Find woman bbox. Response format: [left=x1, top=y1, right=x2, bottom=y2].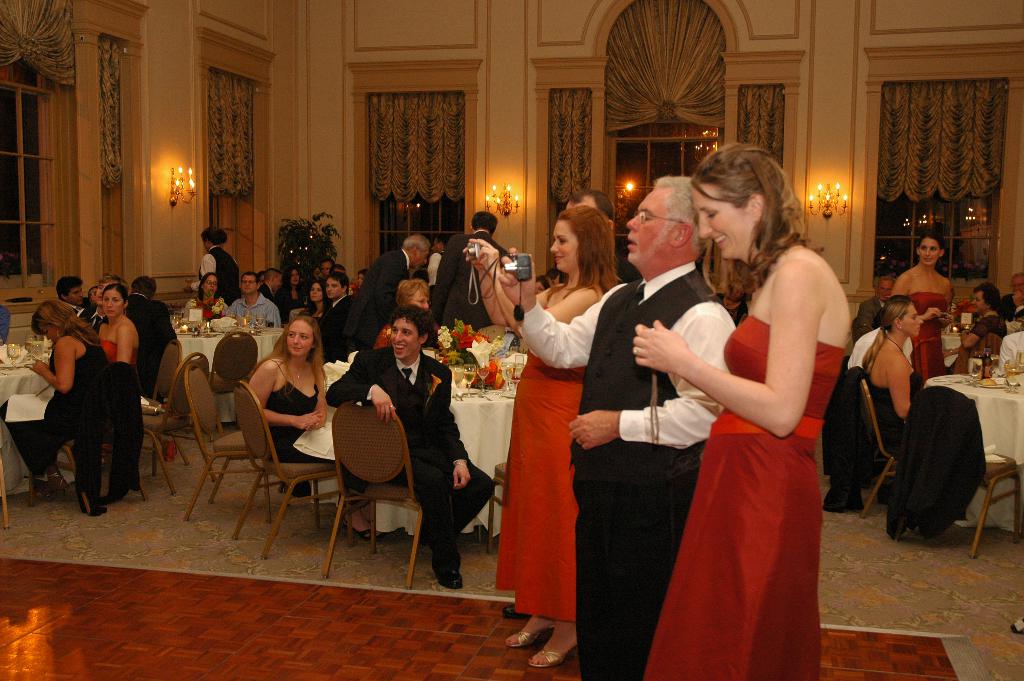
[left=198, top=272, right=225, bottom=316].
